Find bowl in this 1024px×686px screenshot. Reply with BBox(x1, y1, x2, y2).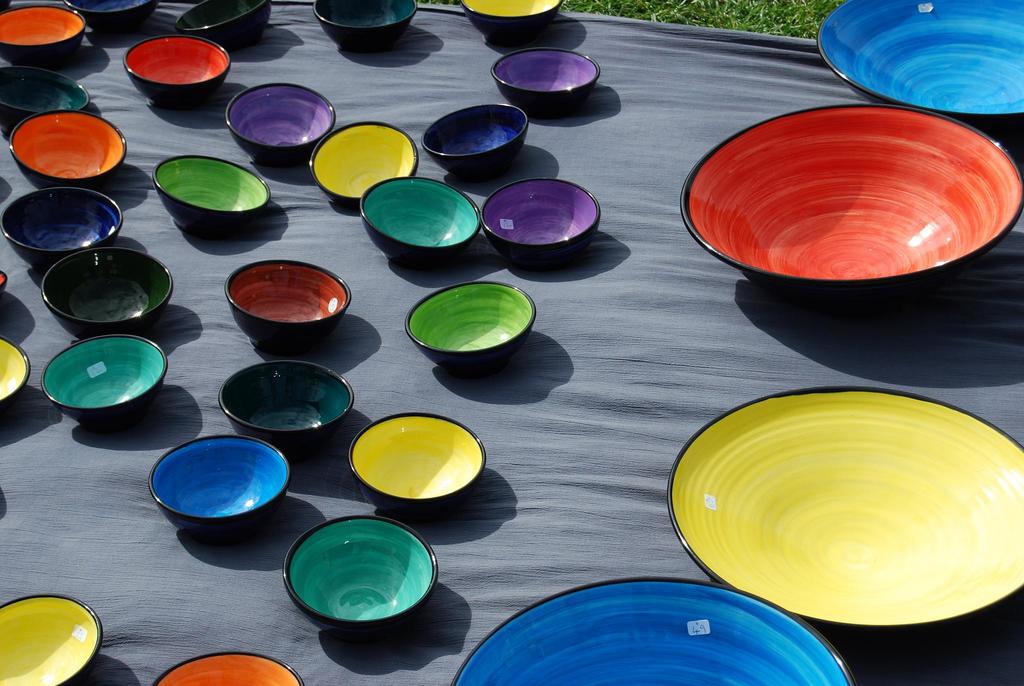
BBox(480, 178, 598, 263).
